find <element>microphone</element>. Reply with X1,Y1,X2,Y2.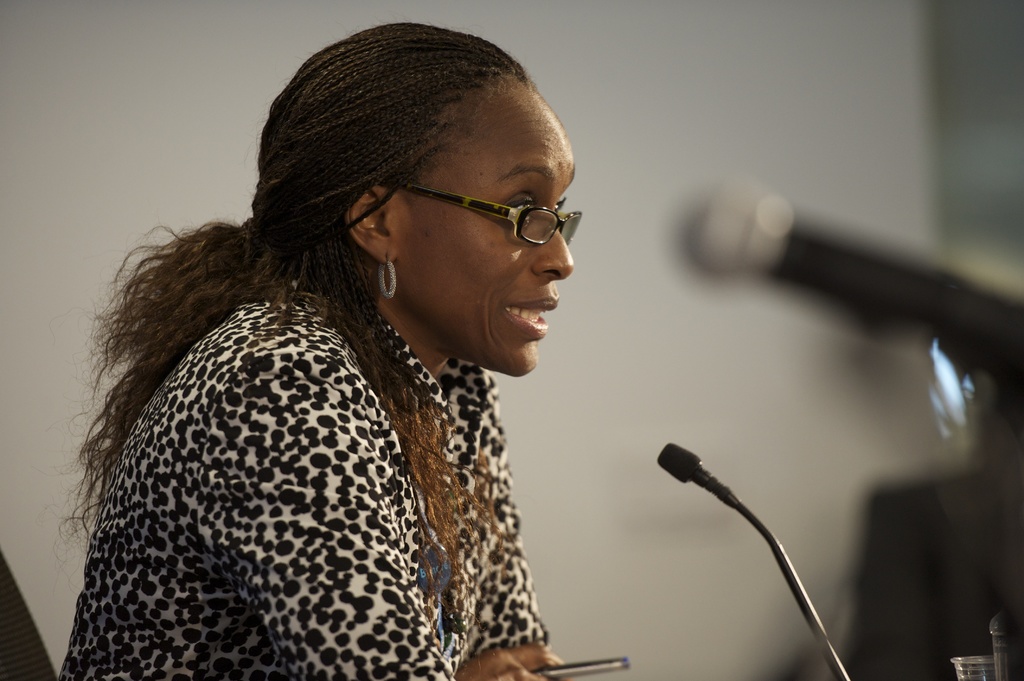
675,173,1023,377.
